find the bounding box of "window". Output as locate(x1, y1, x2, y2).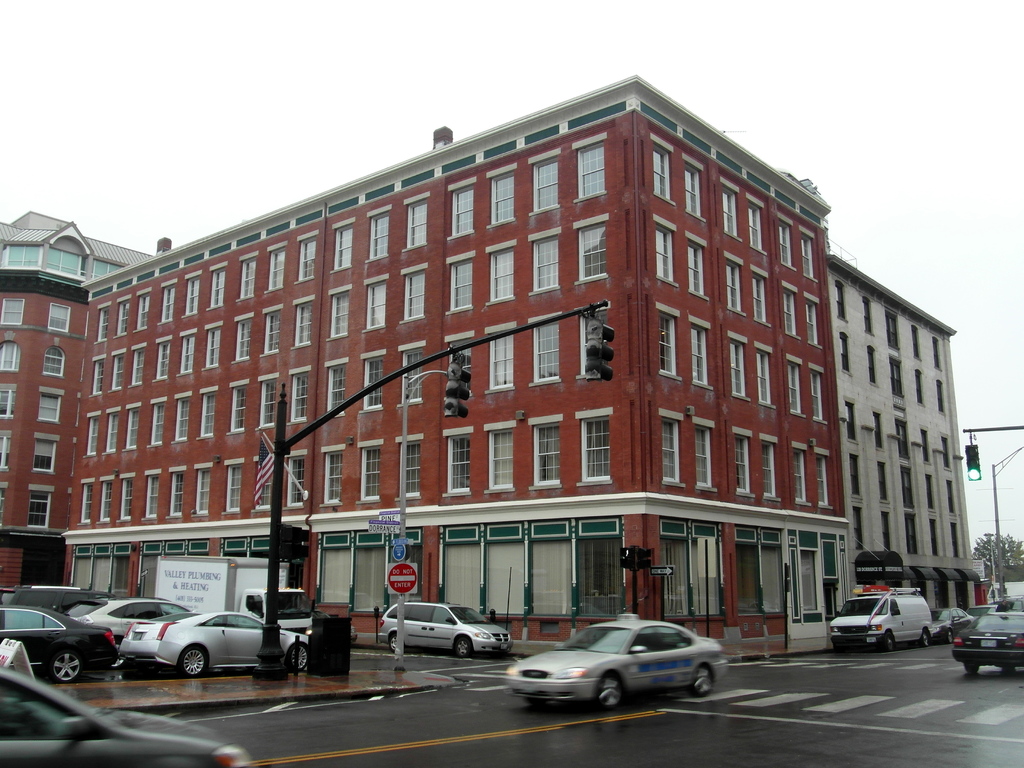
locate(448, 442, 475, 493).
